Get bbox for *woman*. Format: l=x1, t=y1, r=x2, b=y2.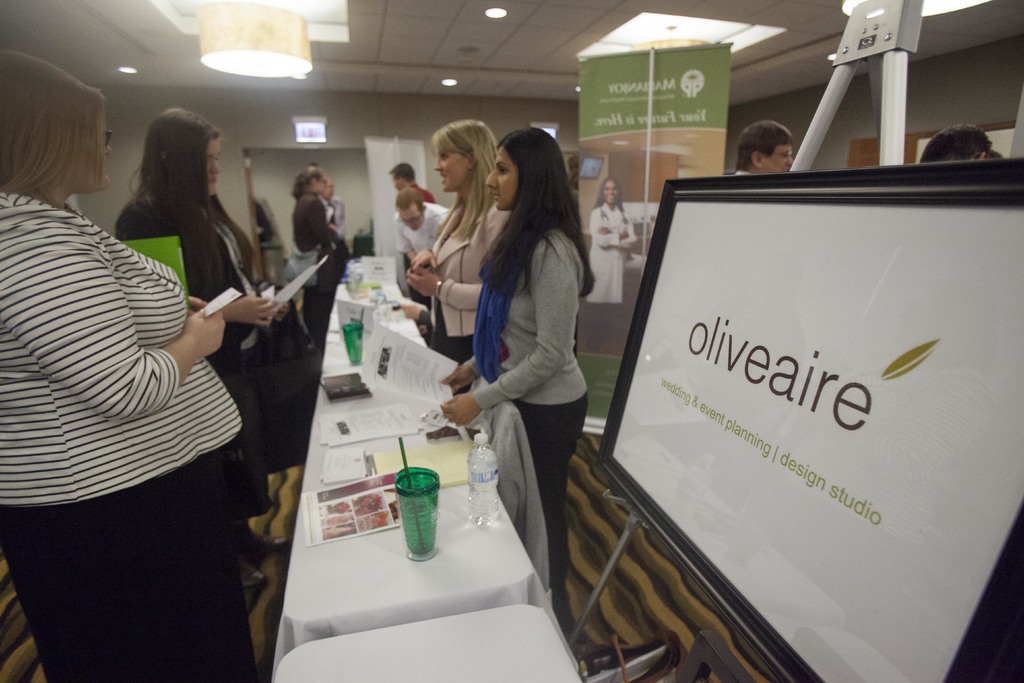
l=405, t=117, r=501, b=368.
